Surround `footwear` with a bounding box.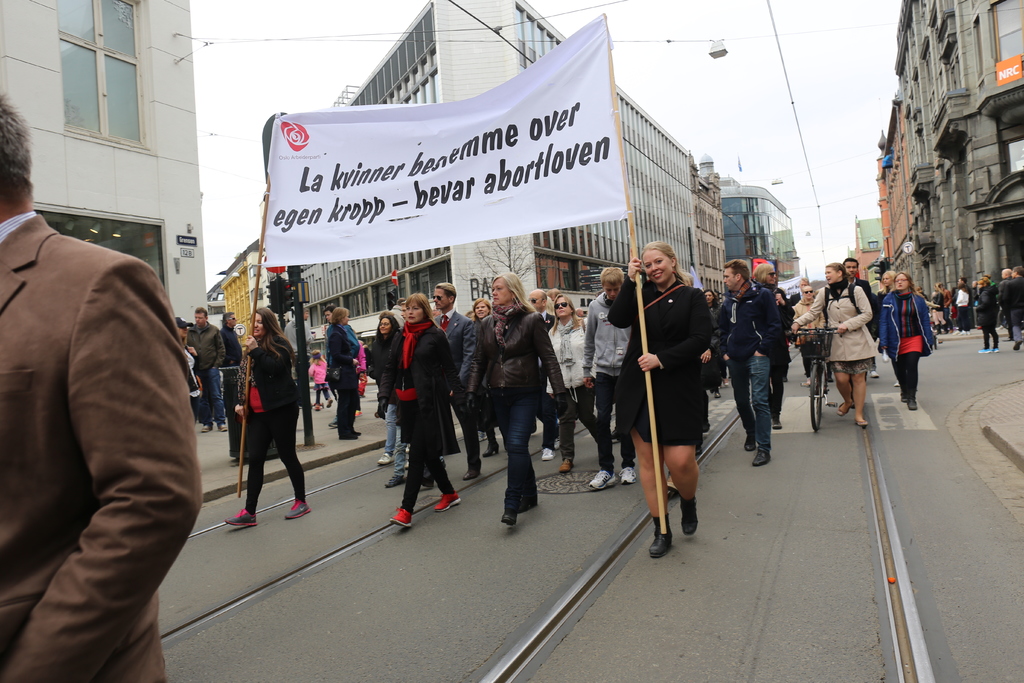
(837, 400, 851, 418).
